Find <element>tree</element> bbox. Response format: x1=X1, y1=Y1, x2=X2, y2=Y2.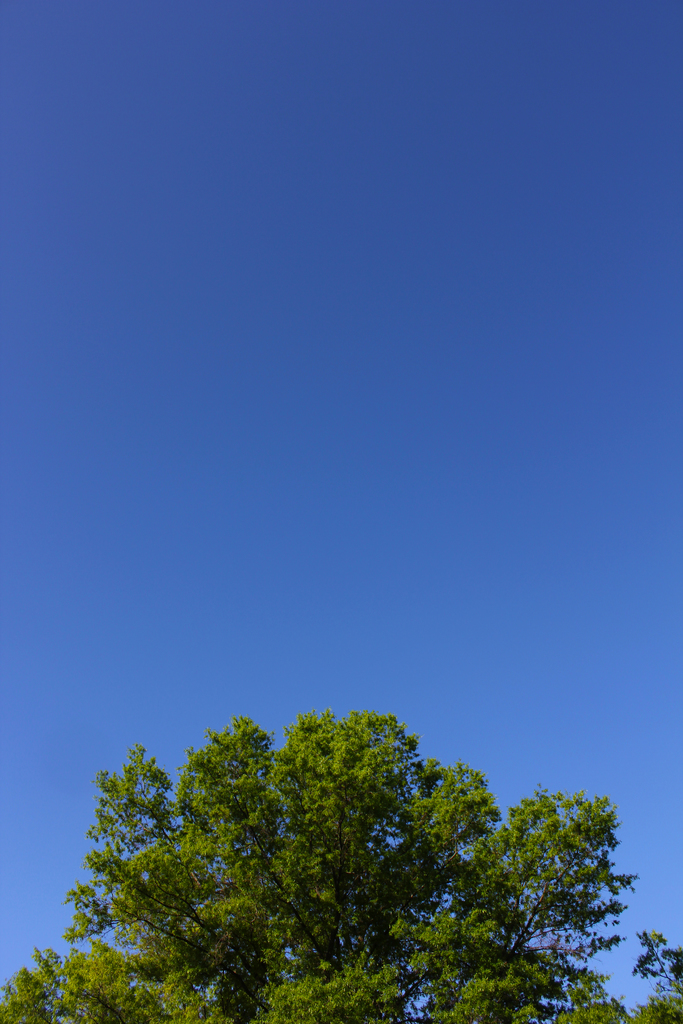
x1=0, y1=712, x2=682, y2=1023.
